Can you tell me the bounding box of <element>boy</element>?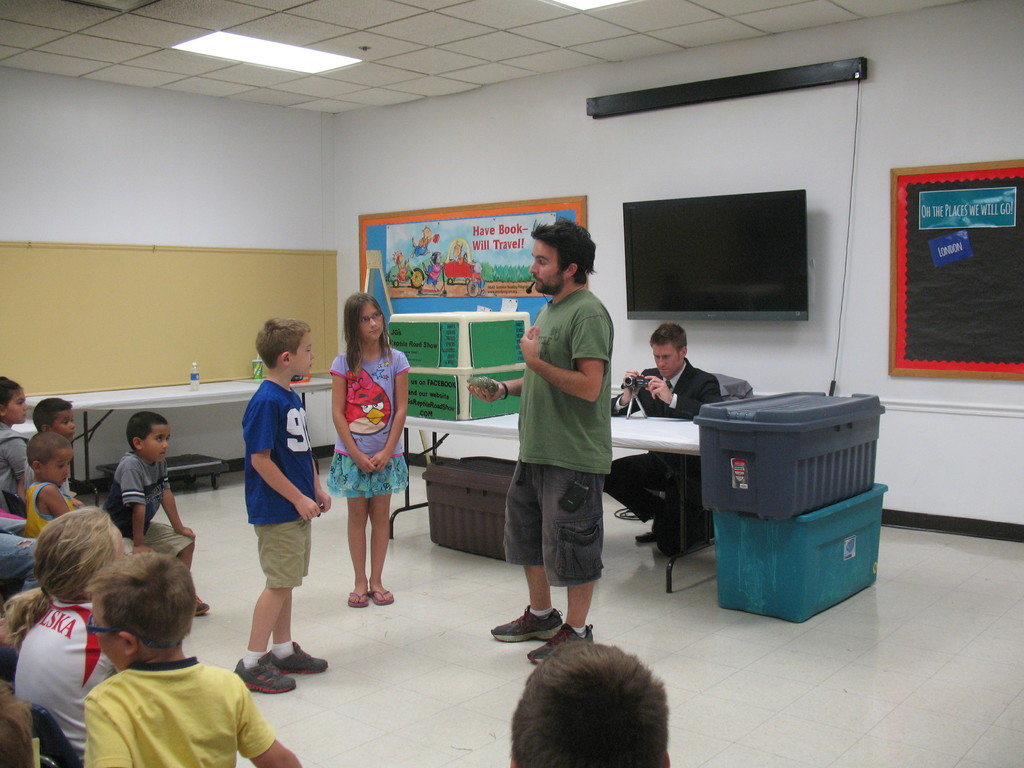
crop(101, 412, 210, 615).
